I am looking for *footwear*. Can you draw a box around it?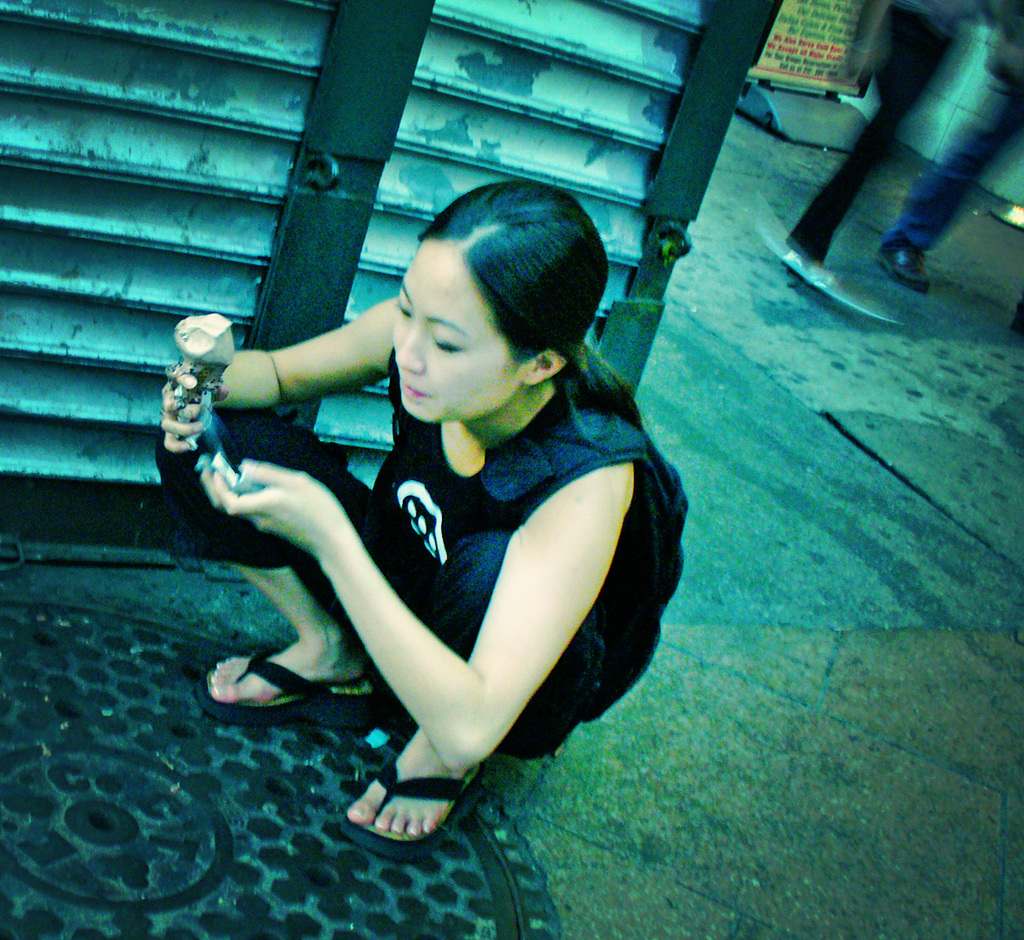
Sure, the bounding box is Rect(340, 758, 459, 869).
